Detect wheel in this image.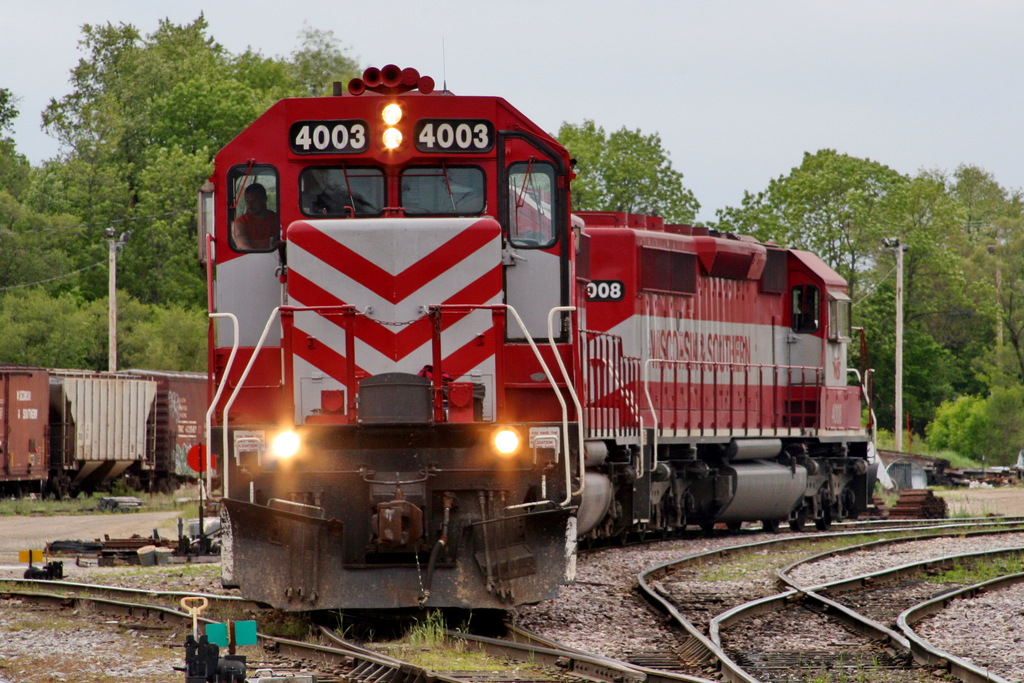
Detection: bbox=(696, 525, 717, 531).
